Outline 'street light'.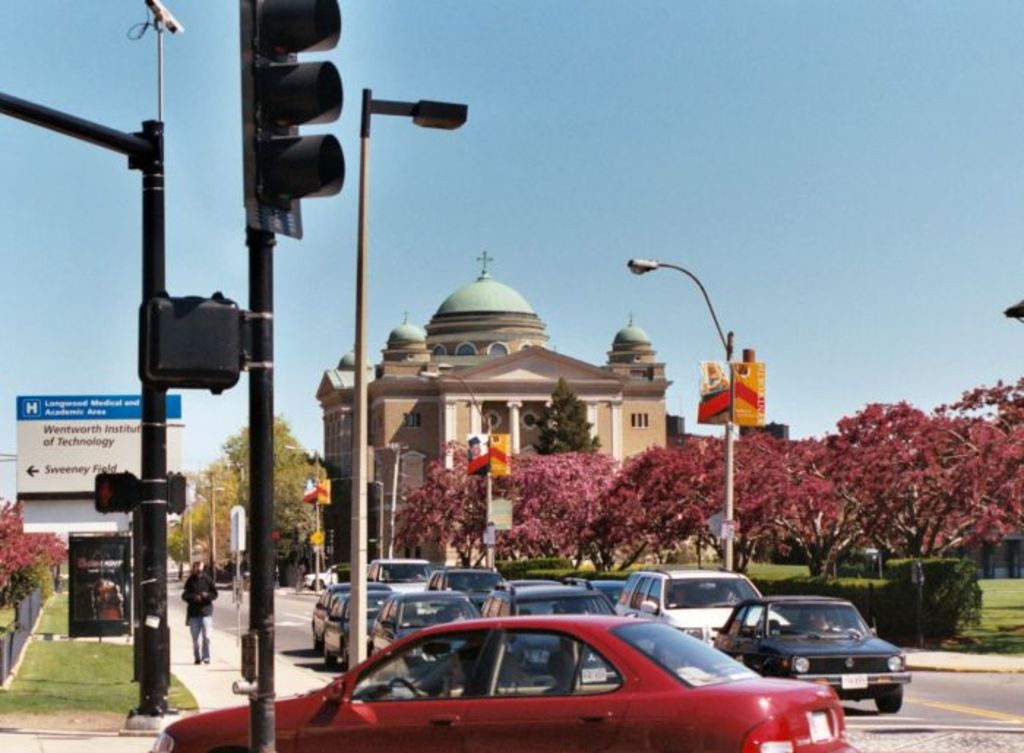
Outline: x1=628, y1=256, x2=733, y2=561.
